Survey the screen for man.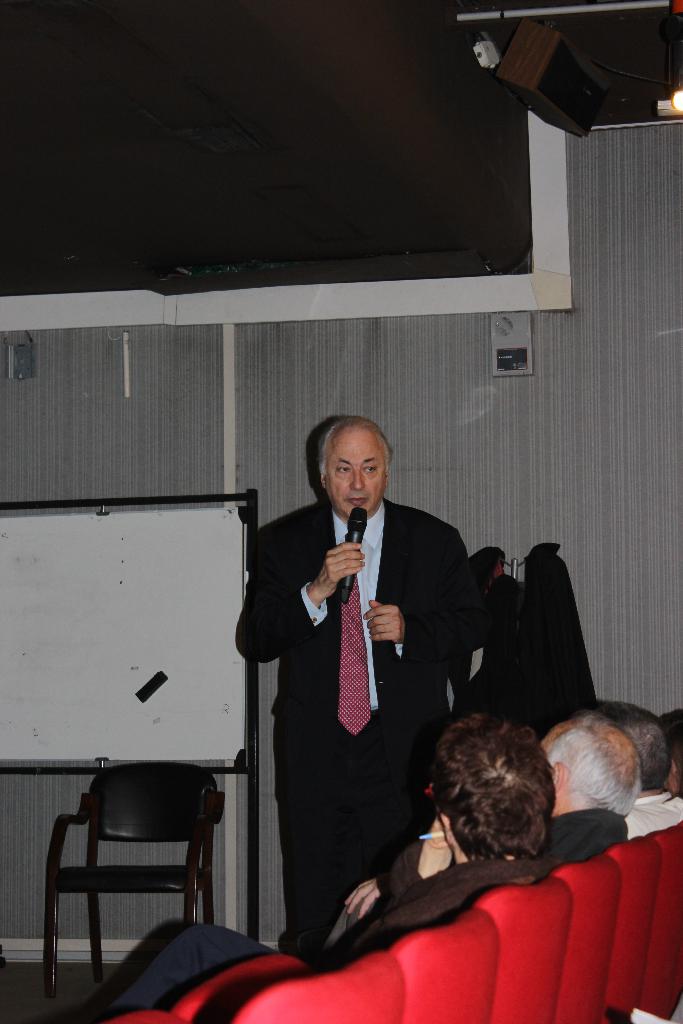
Survey found: (left=580, top=702, right=682, bottom=833).
